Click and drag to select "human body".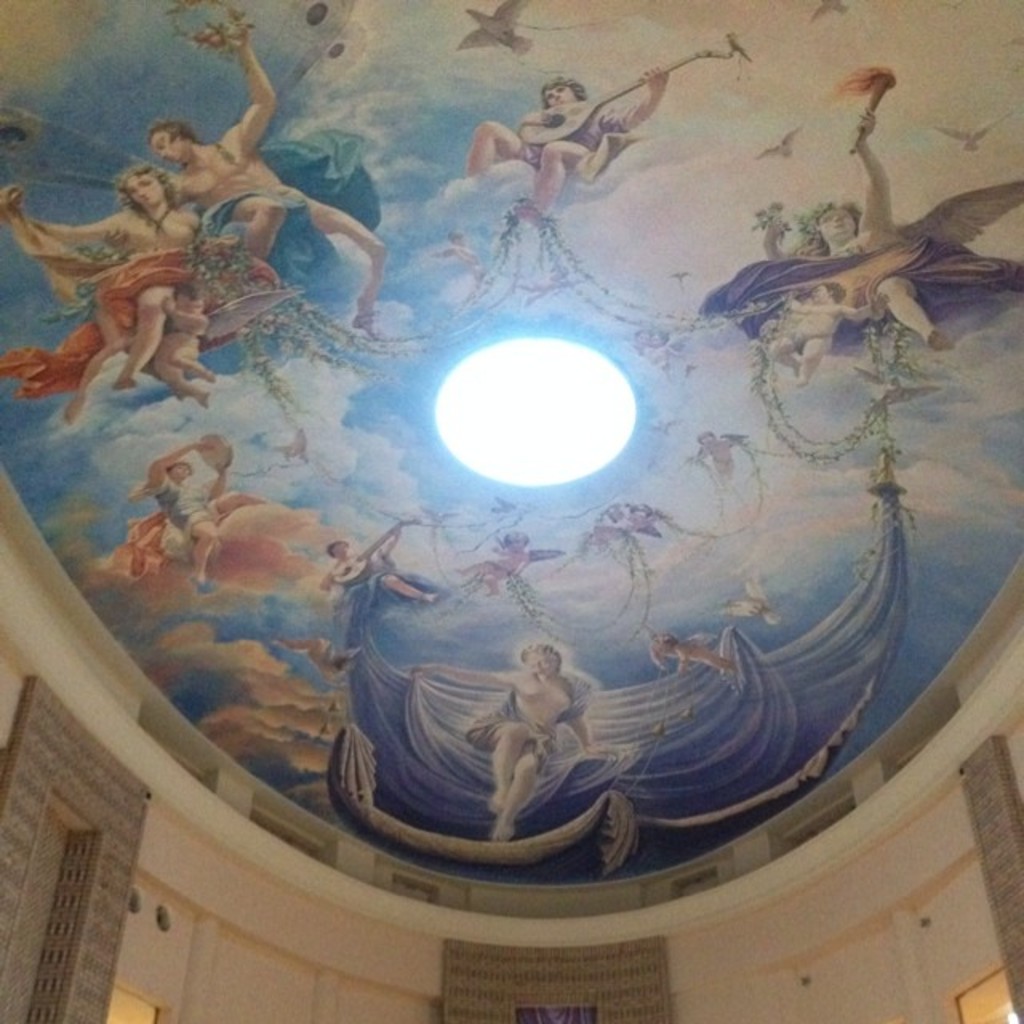
Selection: select_region(149, 331, 218, 400).
